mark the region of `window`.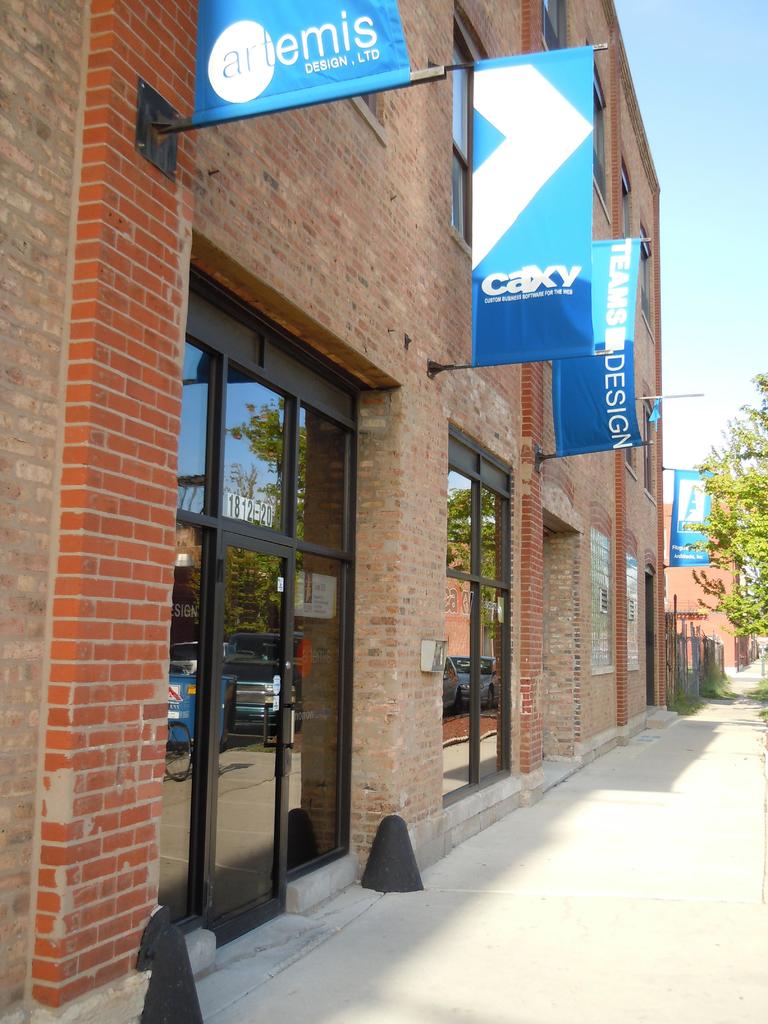
Region: <region>632, 225, 667, 344</region>.
